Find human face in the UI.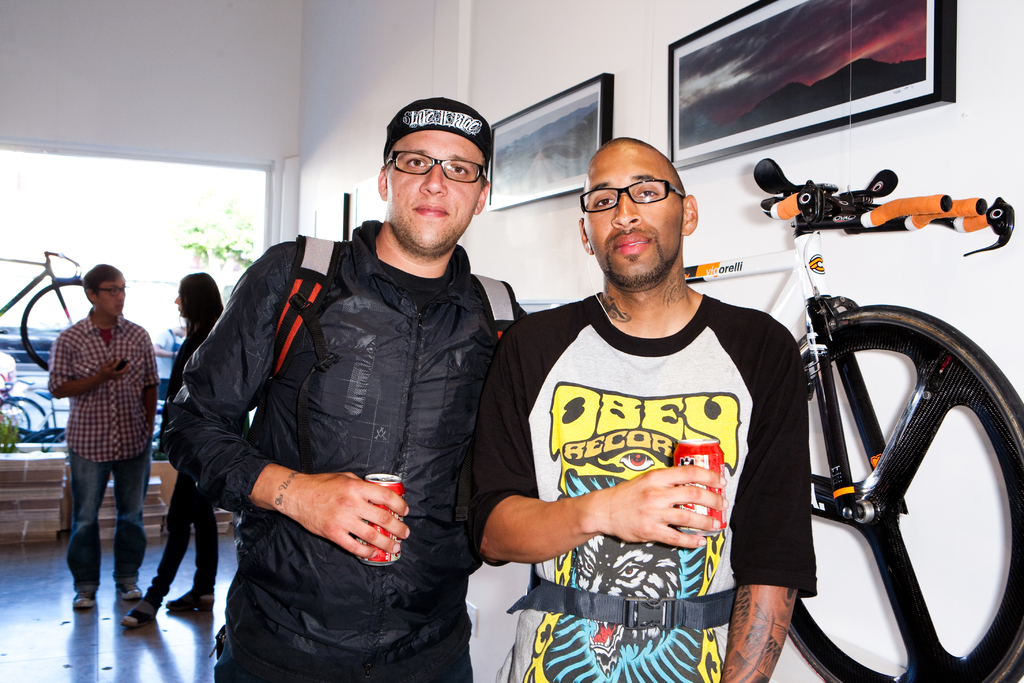
UI element at x1=582 y1=152 x2=684 y2=279.
